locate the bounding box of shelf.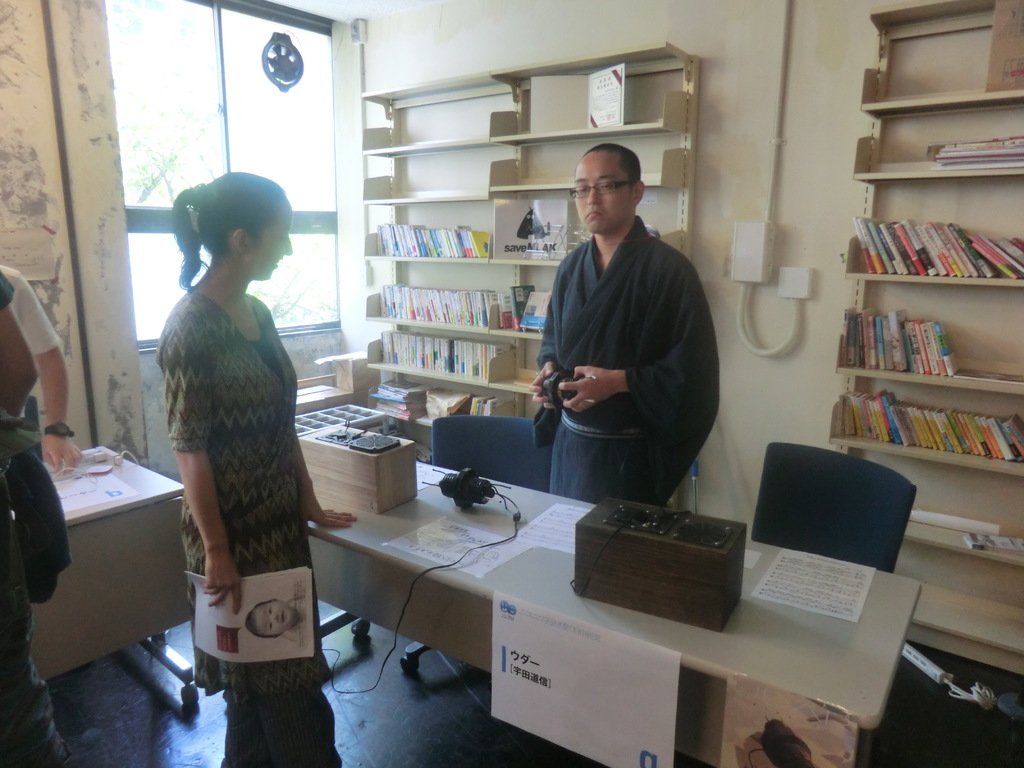
Bounding box: 485,346,547,399.
